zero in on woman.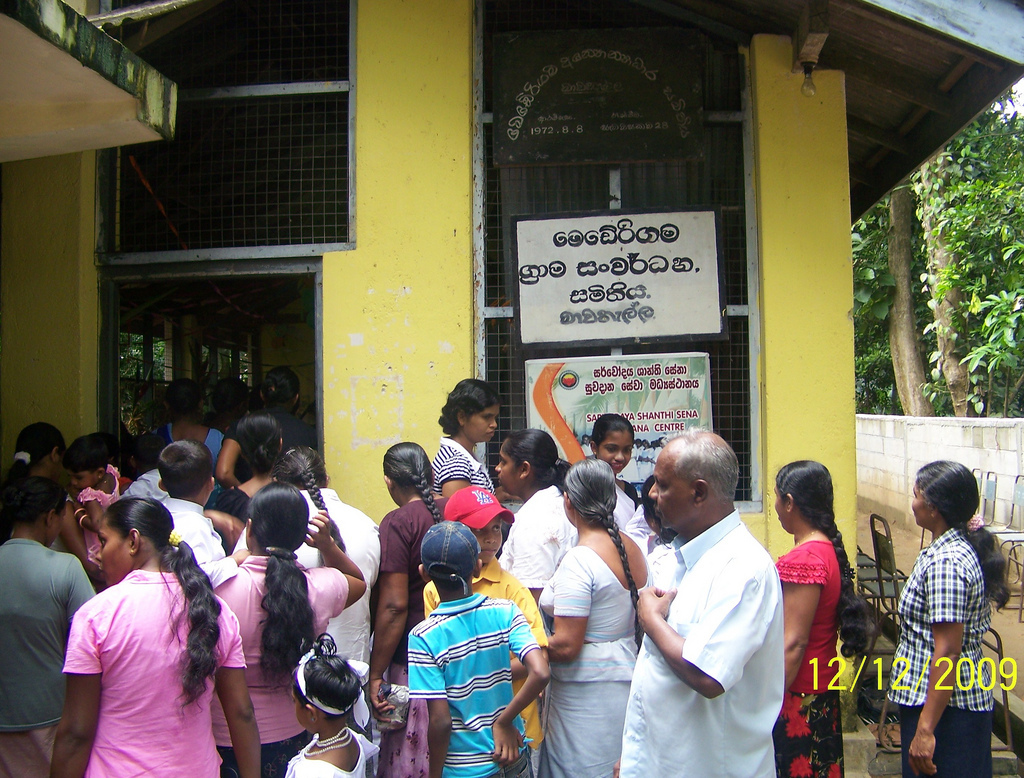
Zeroed in: detection(140, 381, 227, 465).
